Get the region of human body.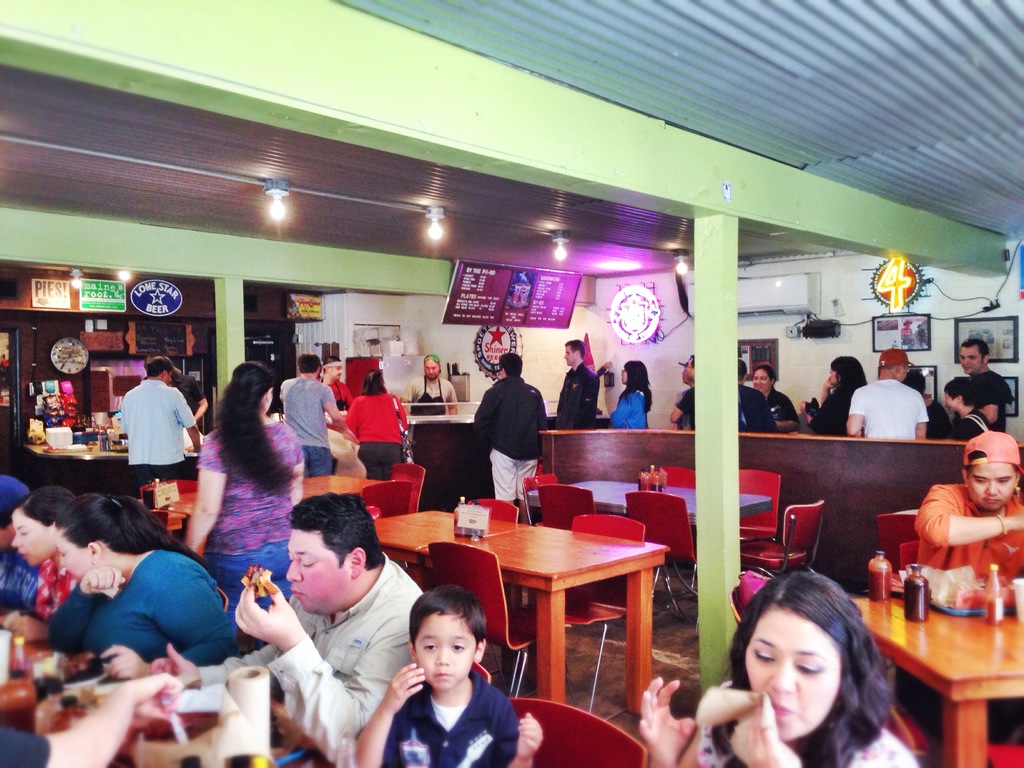
bbox=[476, 355, 547, 525].
